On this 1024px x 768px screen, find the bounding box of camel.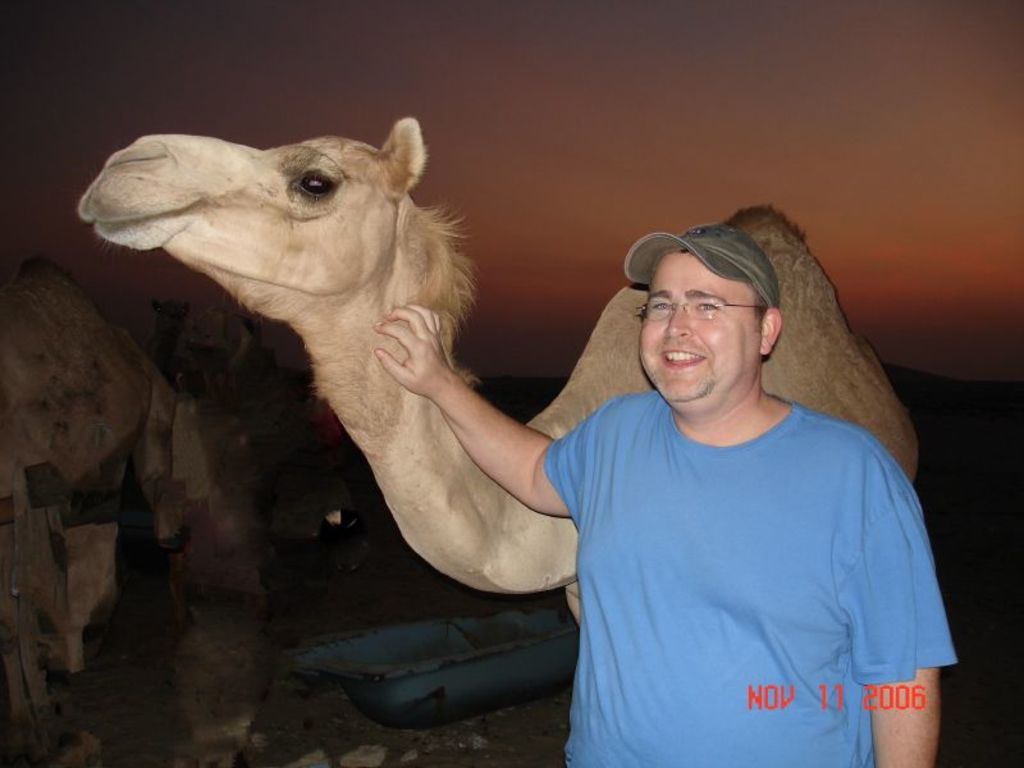
Bounding box: region(72, 114, 922, 626).
